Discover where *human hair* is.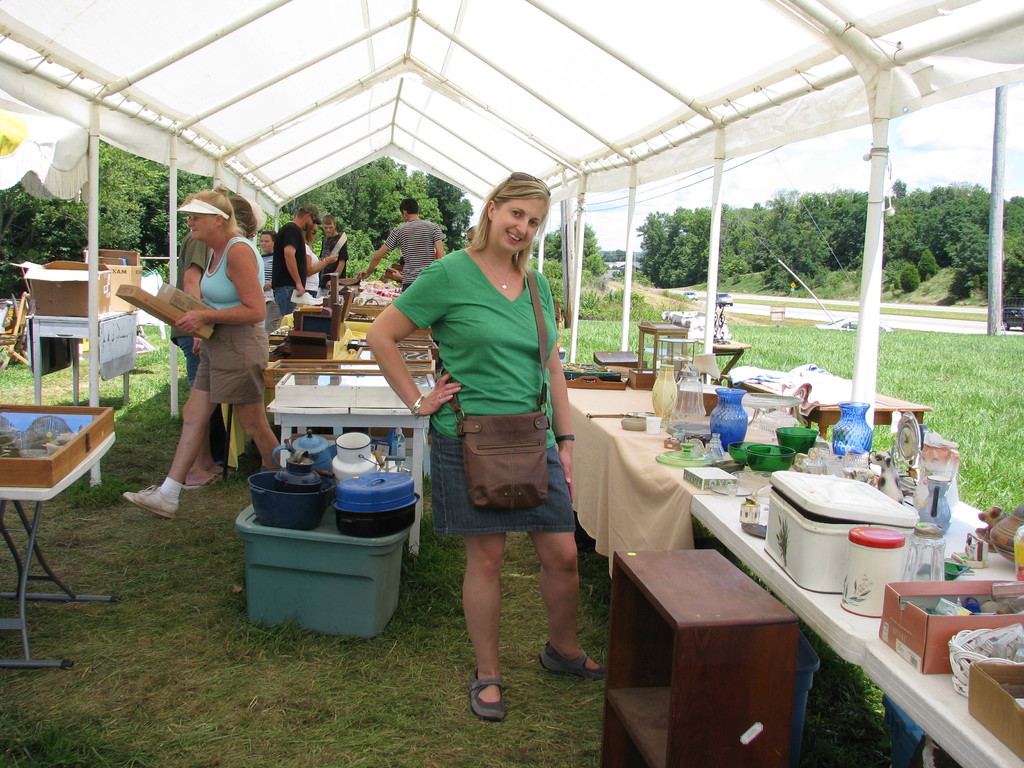
Discovered at l=321, t=216, r=335, b=228.
